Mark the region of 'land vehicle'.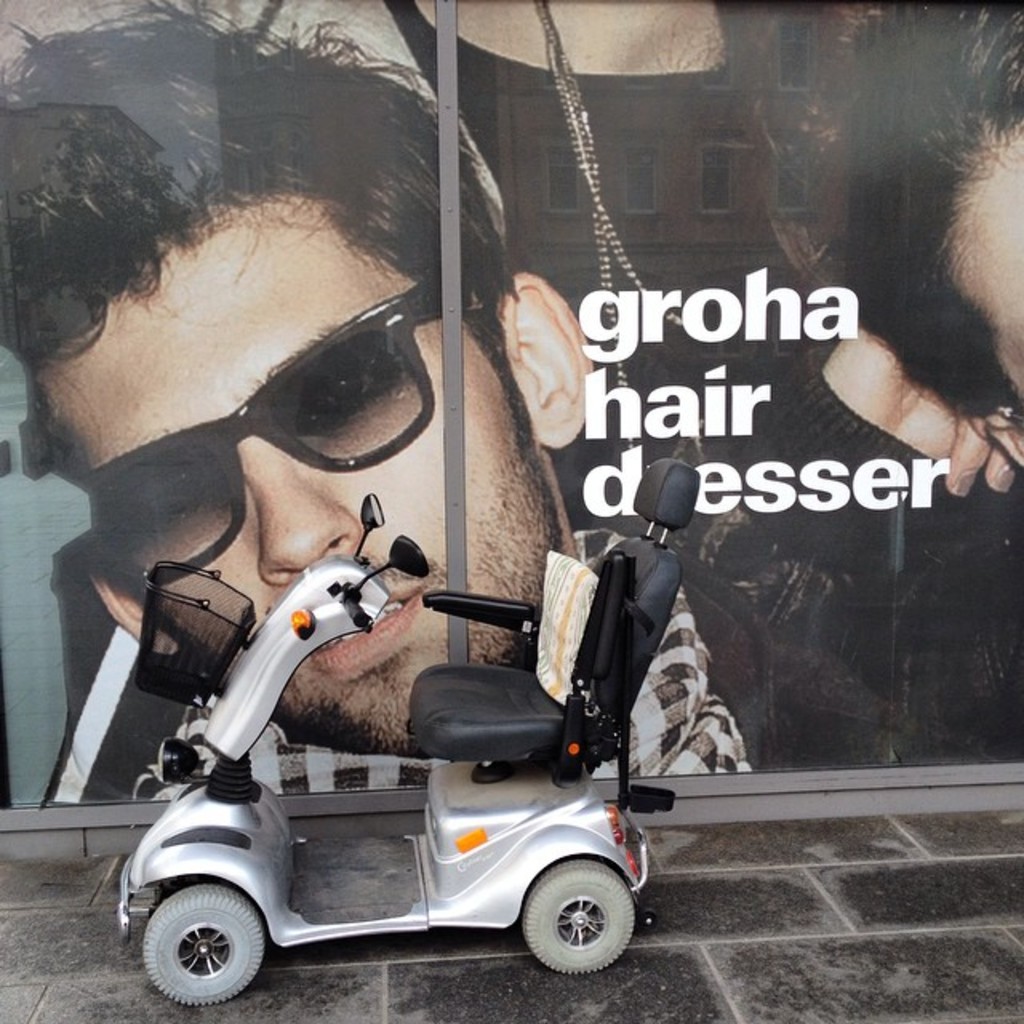
Region: [72, 504, 693, 1014].
